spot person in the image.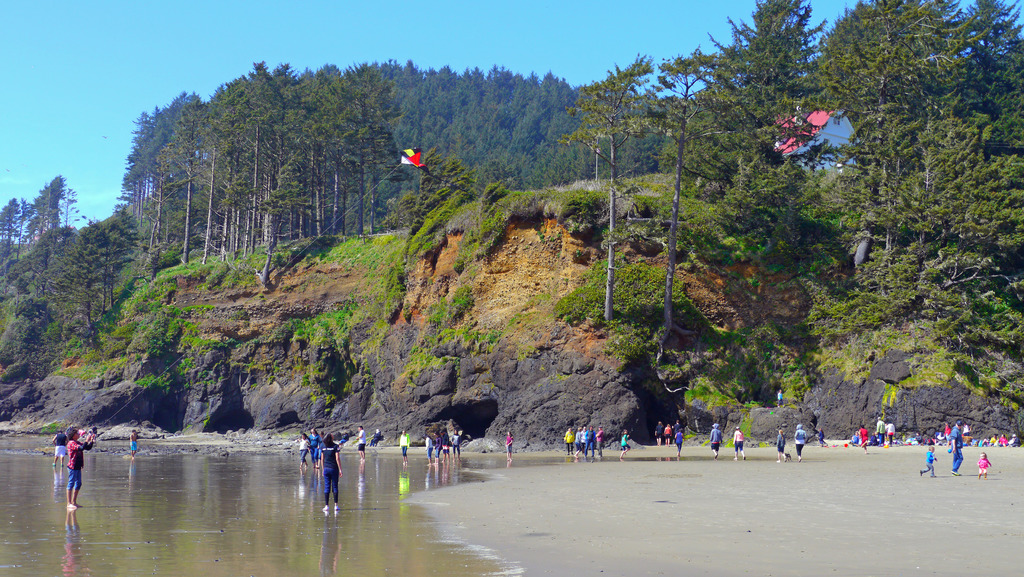
person found at BBox(793, 423, 806, 459).
